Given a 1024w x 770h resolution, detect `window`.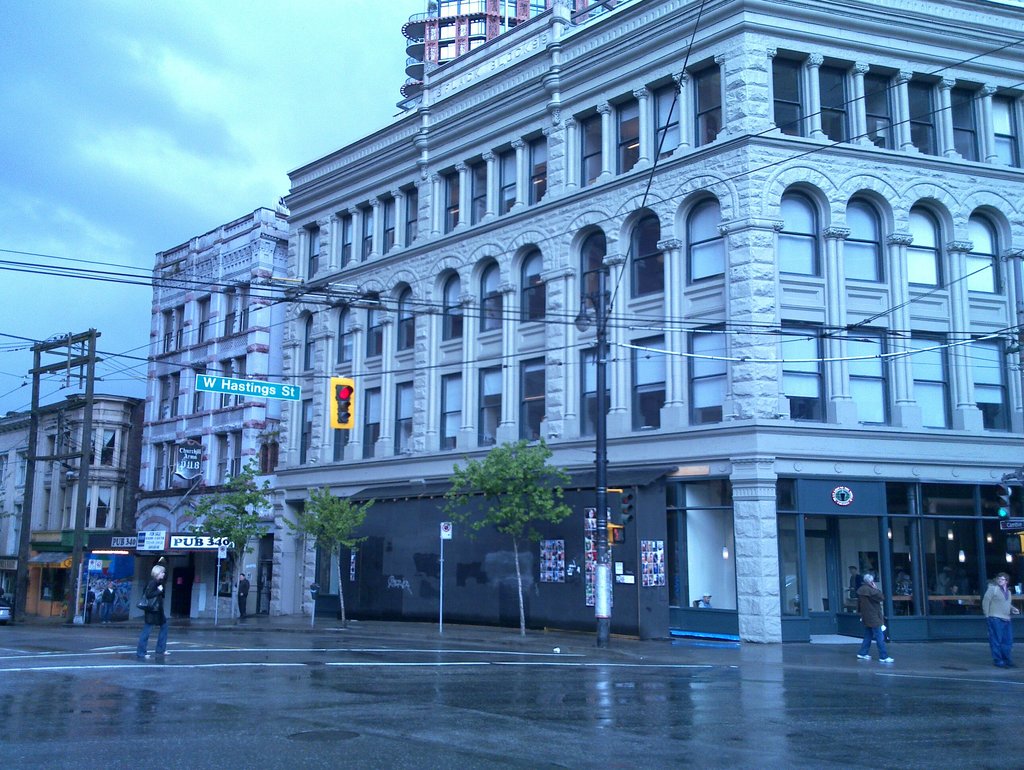
BBox(441, 369, 462, 450).
